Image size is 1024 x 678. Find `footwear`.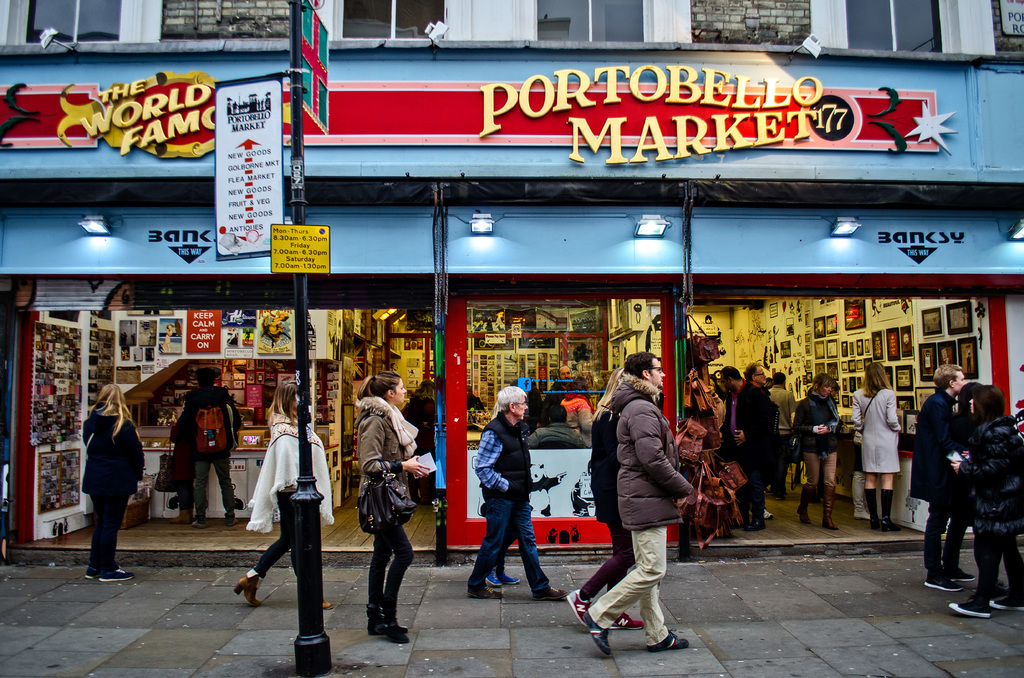
564,591,593,624.
